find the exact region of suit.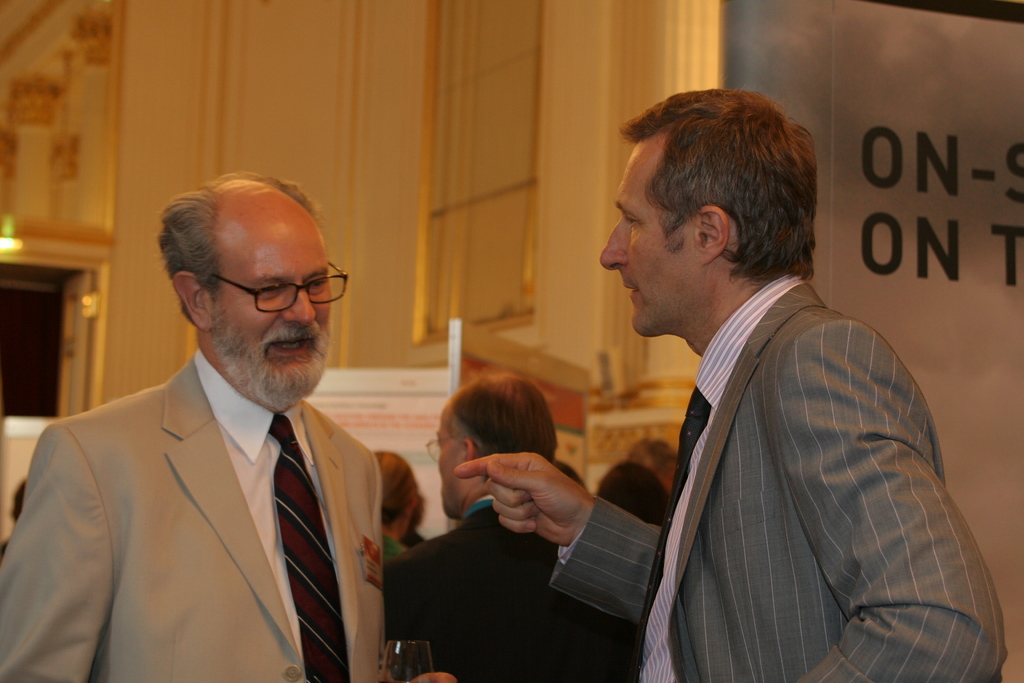
Exact region: [left=546, top=273, right=1012, bottom=682].
